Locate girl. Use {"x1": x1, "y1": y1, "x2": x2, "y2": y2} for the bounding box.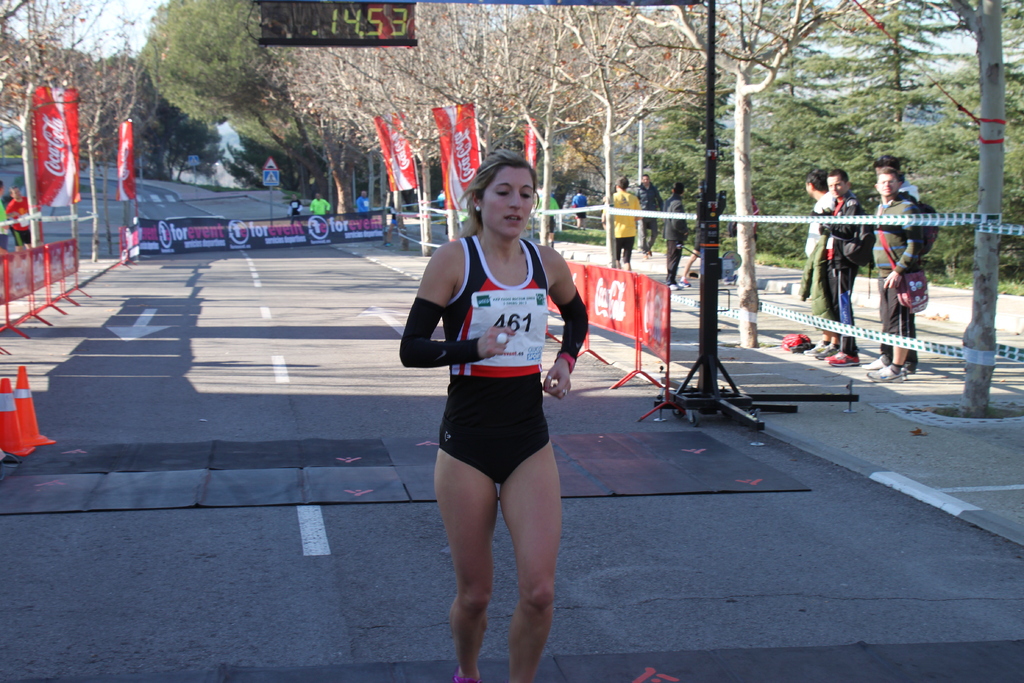
{"x1": 402, "y1": 151, "x2": 584, "y2": 682}.
